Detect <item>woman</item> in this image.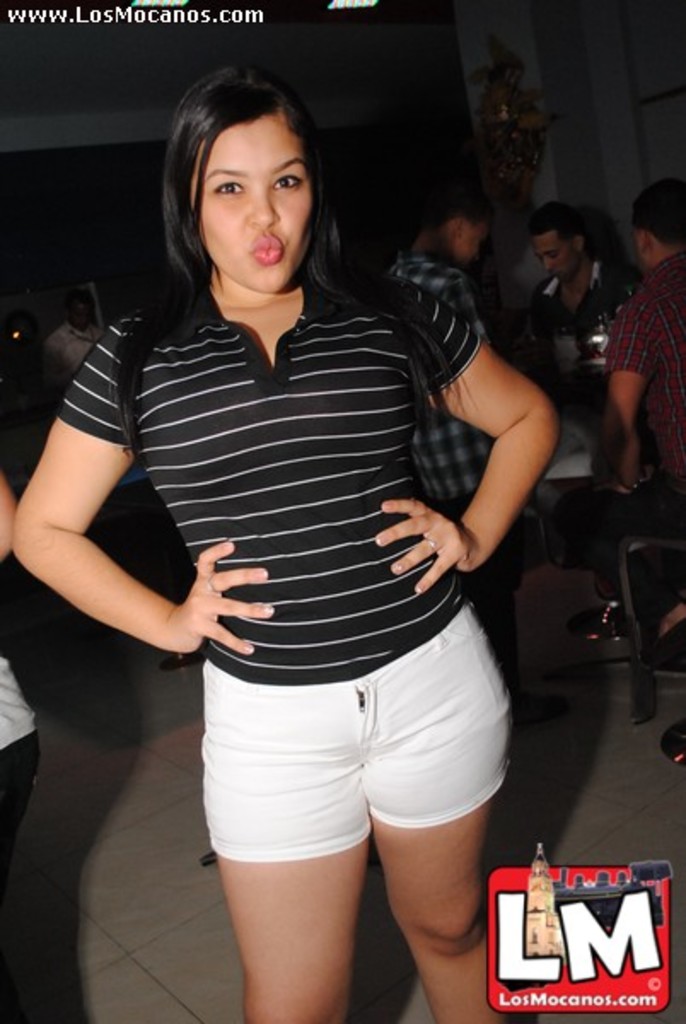
Detection: bbox=[99, 121, 520, 985].
